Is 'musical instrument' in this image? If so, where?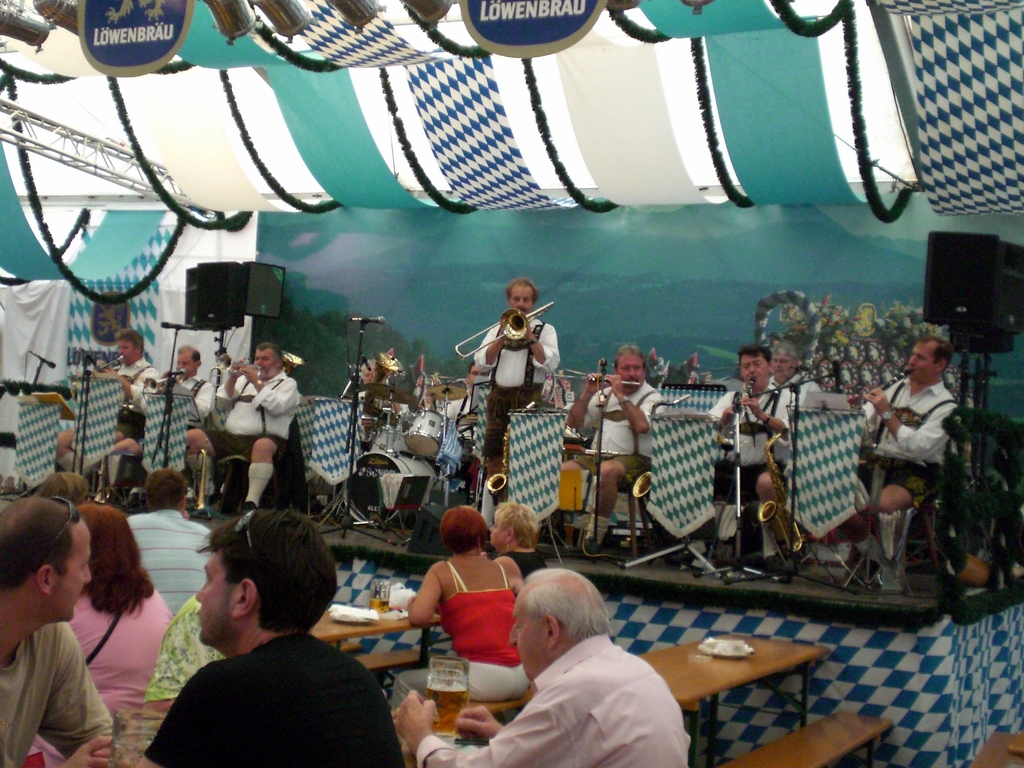
Yes, at box=[399, 406, 451, 465].
